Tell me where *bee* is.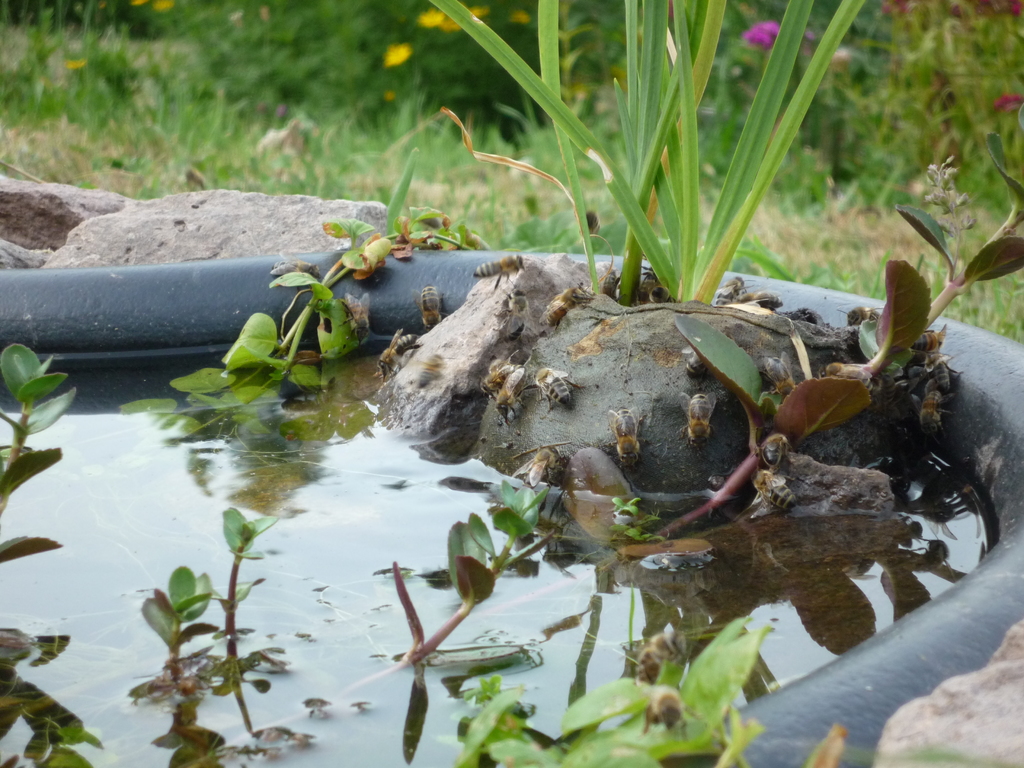
*bee* is at crop(523, 362, 588, 407).
